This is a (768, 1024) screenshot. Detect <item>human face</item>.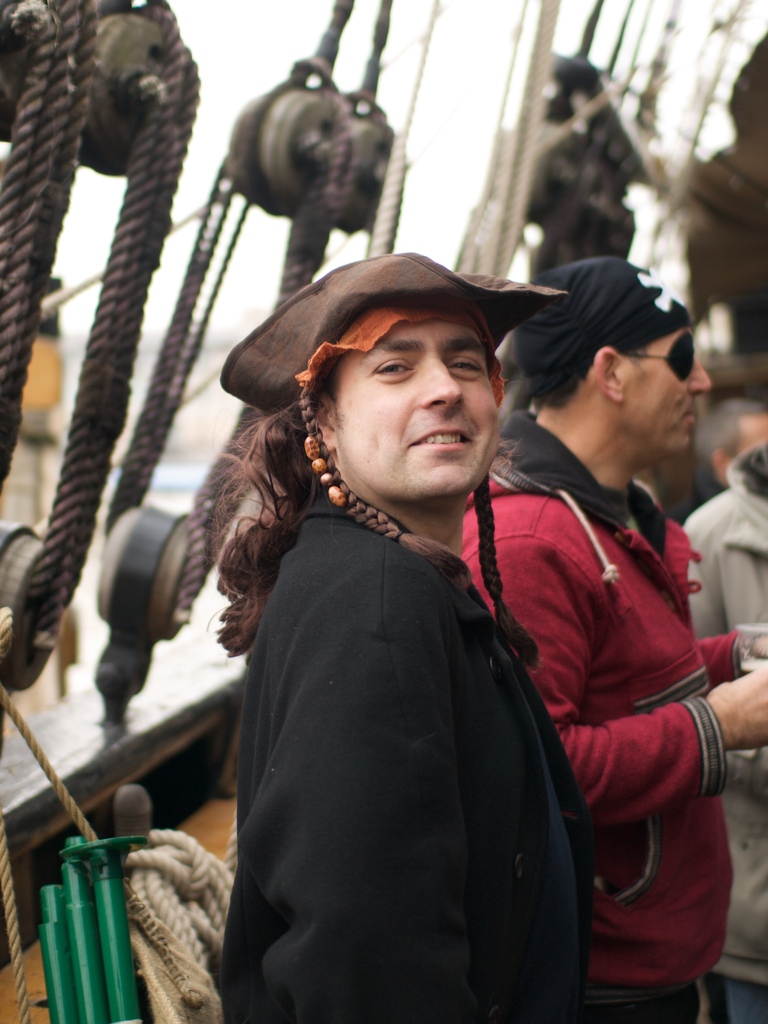
l=611, t=326, r=716, b=452.
